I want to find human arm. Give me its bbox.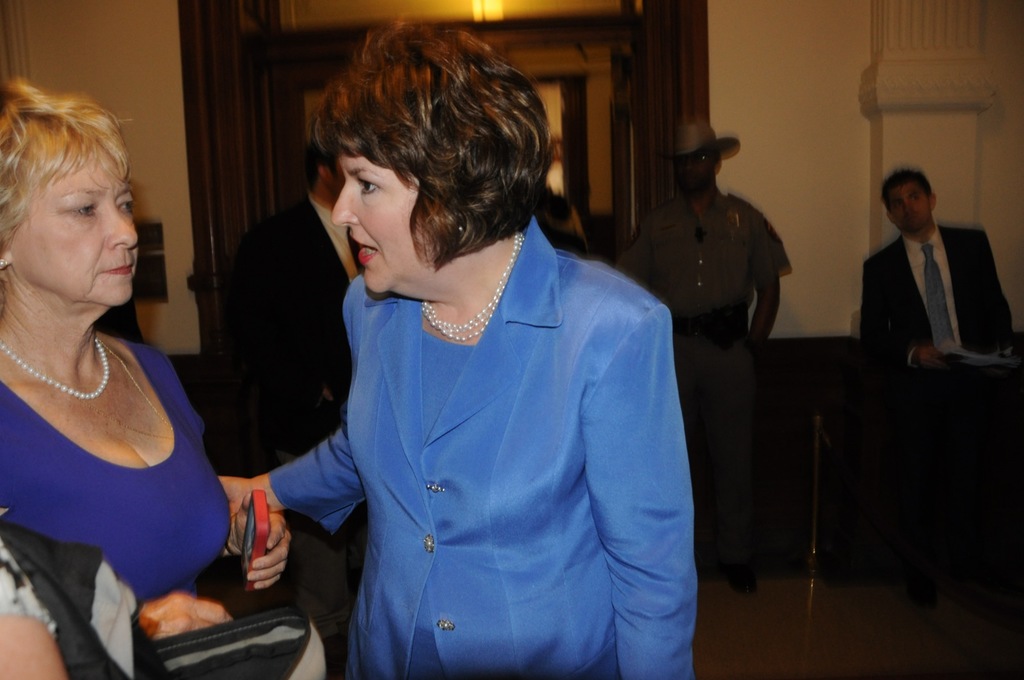
BBox(575, 307, 707, 679).
